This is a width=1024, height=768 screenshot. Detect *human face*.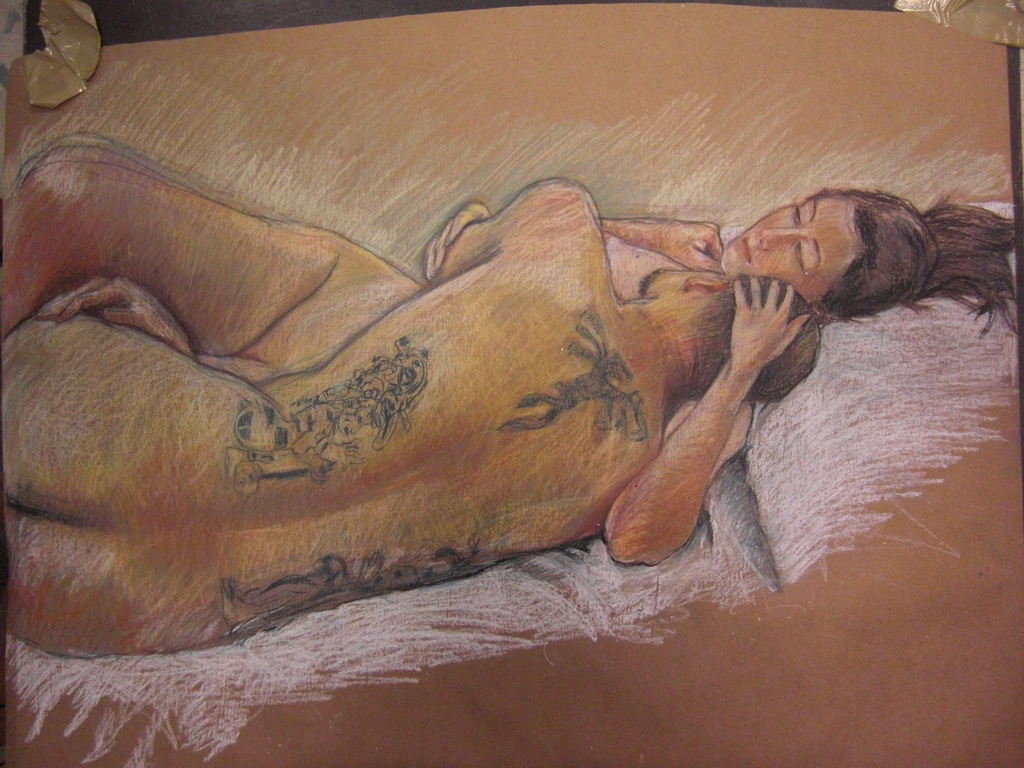
pyautogui.locateOnScreen(633, 262, 723, 299).
